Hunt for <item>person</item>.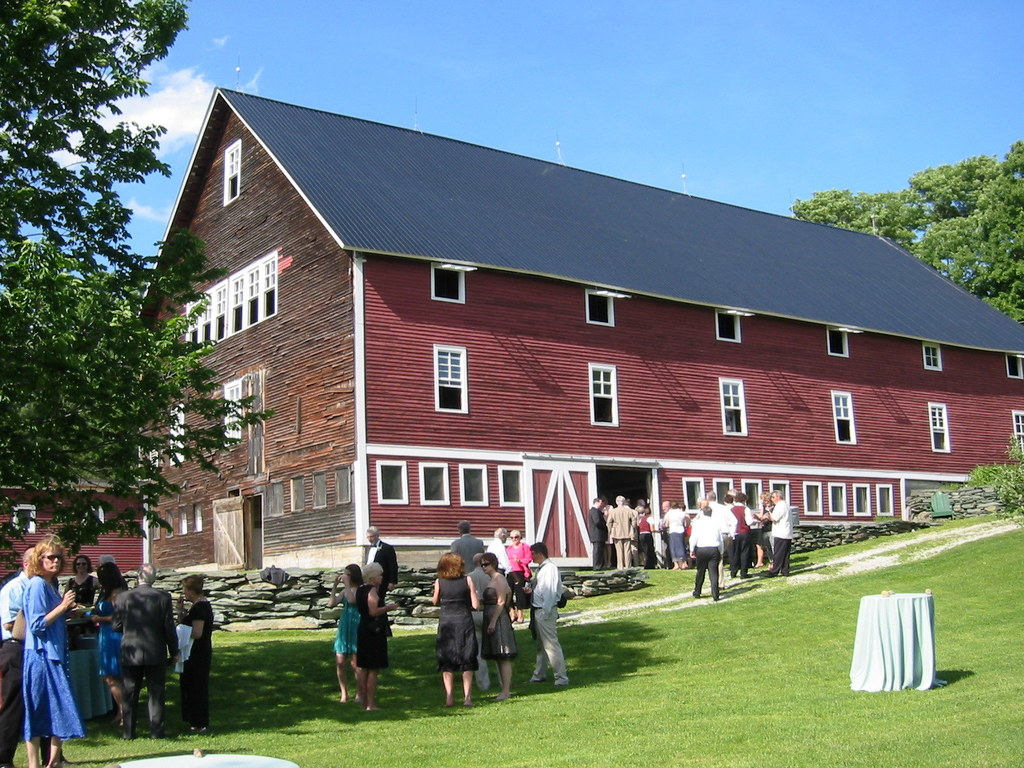
Hunted down at [x1=431, y1=554, x2=485, y2=703].
